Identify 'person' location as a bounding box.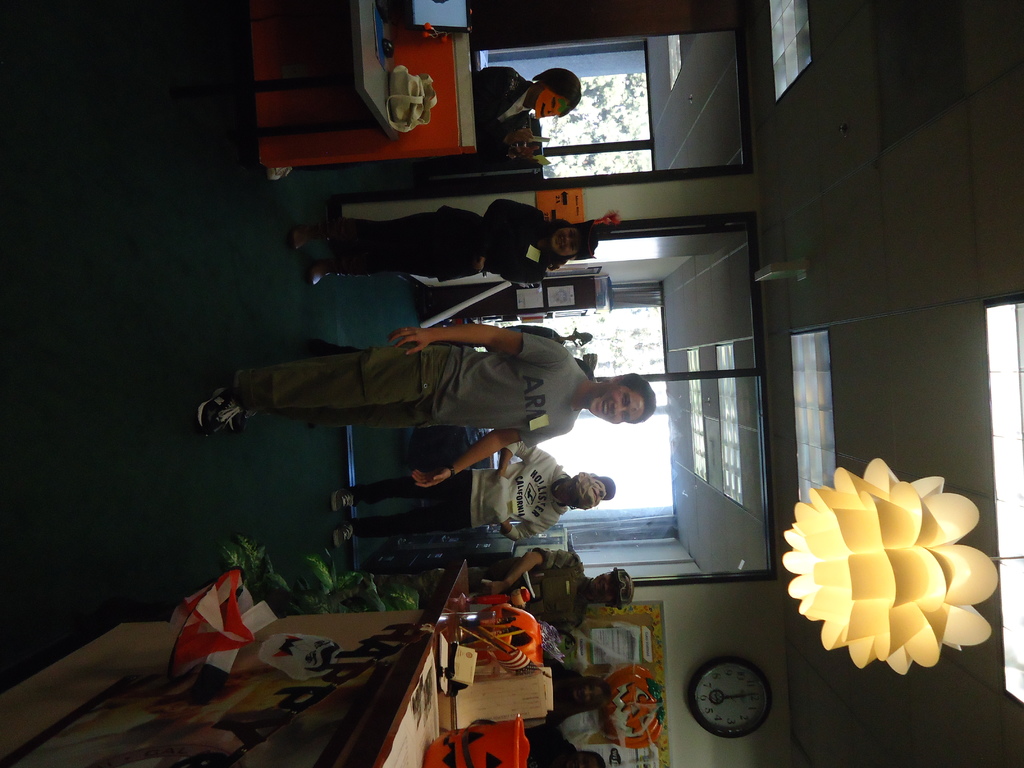
291, 196, 598, 294.
